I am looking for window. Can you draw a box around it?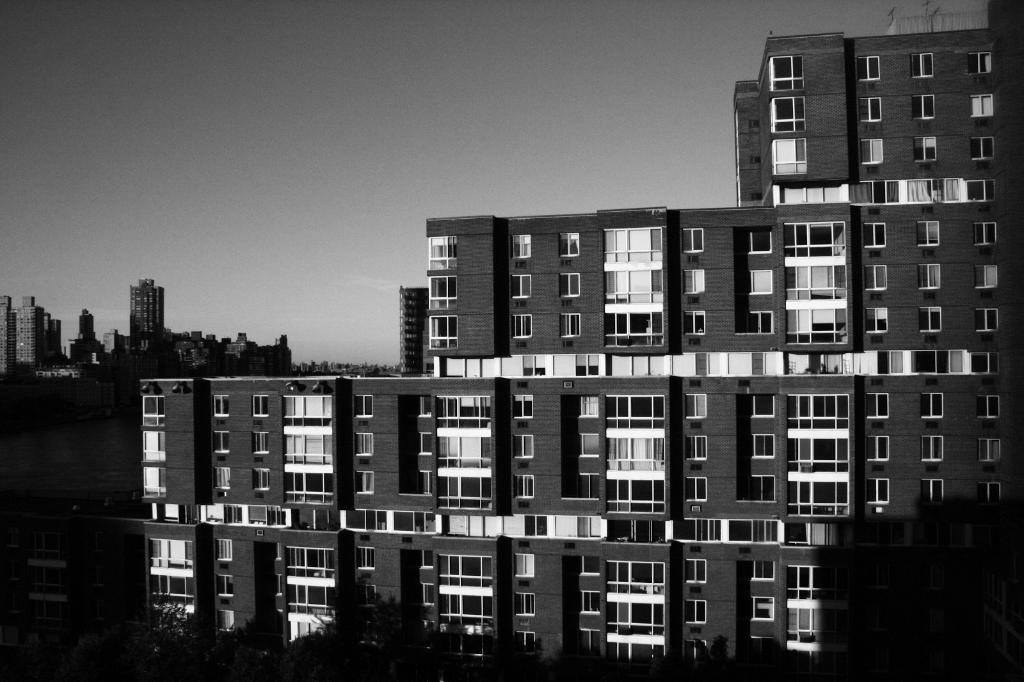
Sure, the bounding box is {"x1": 977, "y1": 483, "x2": 1002, "y2": 511}.
